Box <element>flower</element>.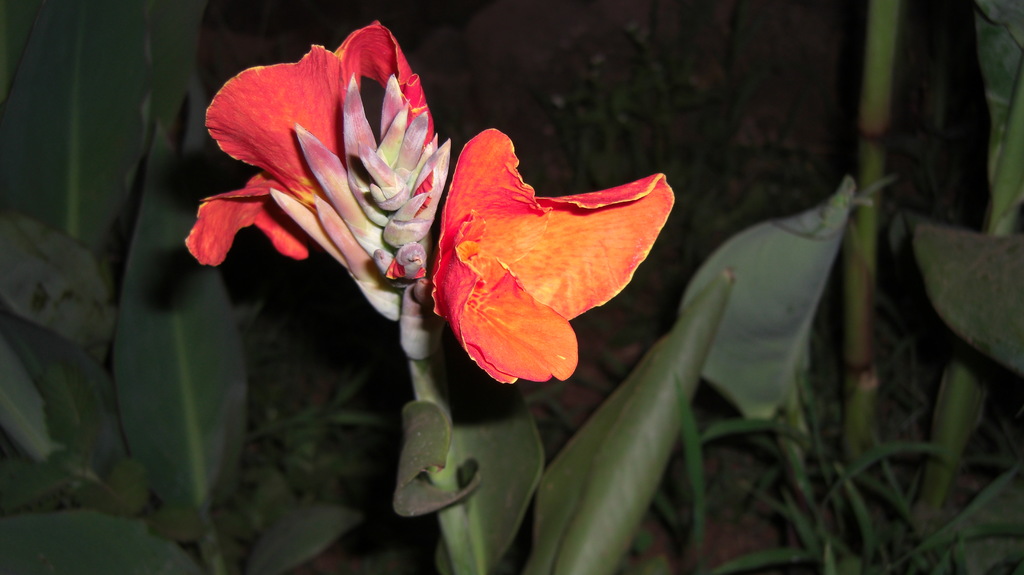
194:12:433:271.
